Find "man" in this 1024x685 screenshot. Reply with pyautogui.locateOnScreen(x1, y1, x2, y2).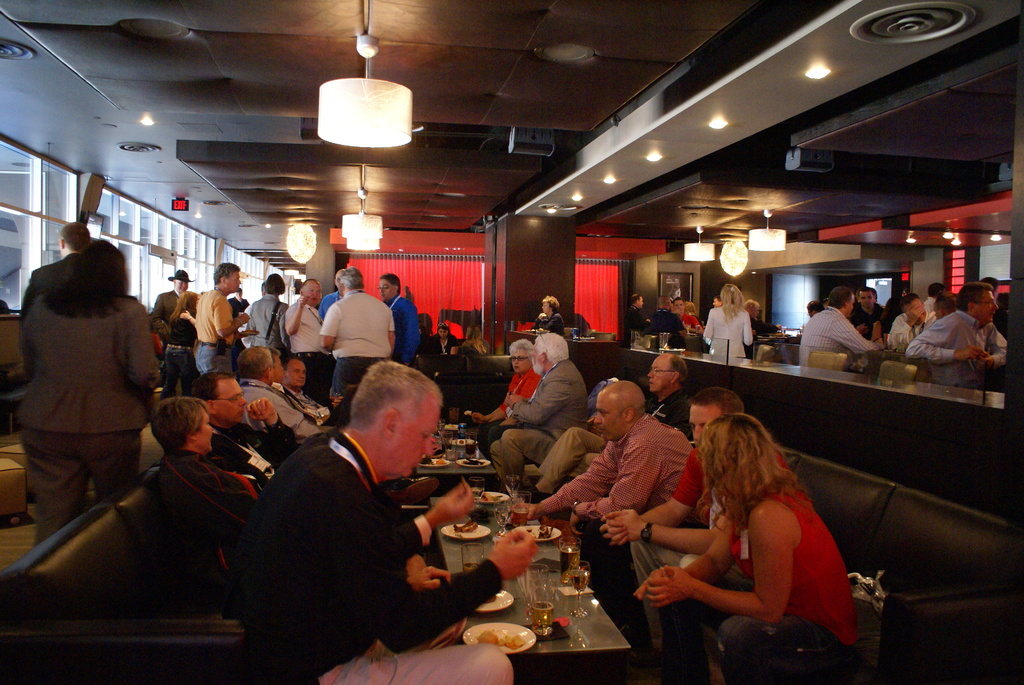
pyautogui.locateOnScreen(17, 221, 97, 313).
